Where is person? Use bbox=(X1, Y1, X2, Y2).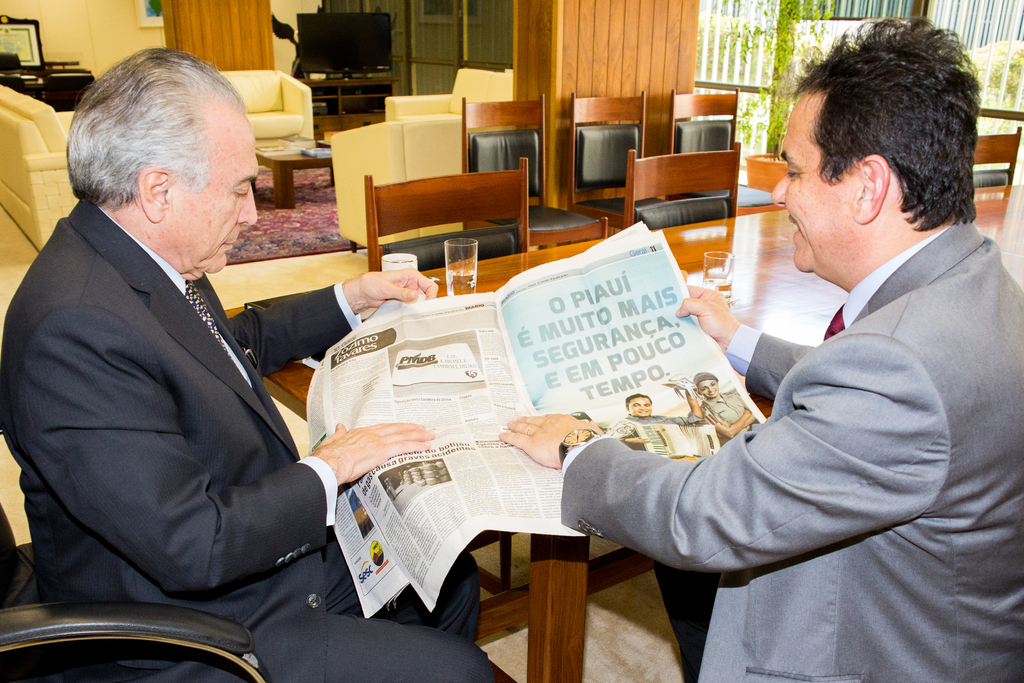
bbox=(696, 367, 768, 441).
